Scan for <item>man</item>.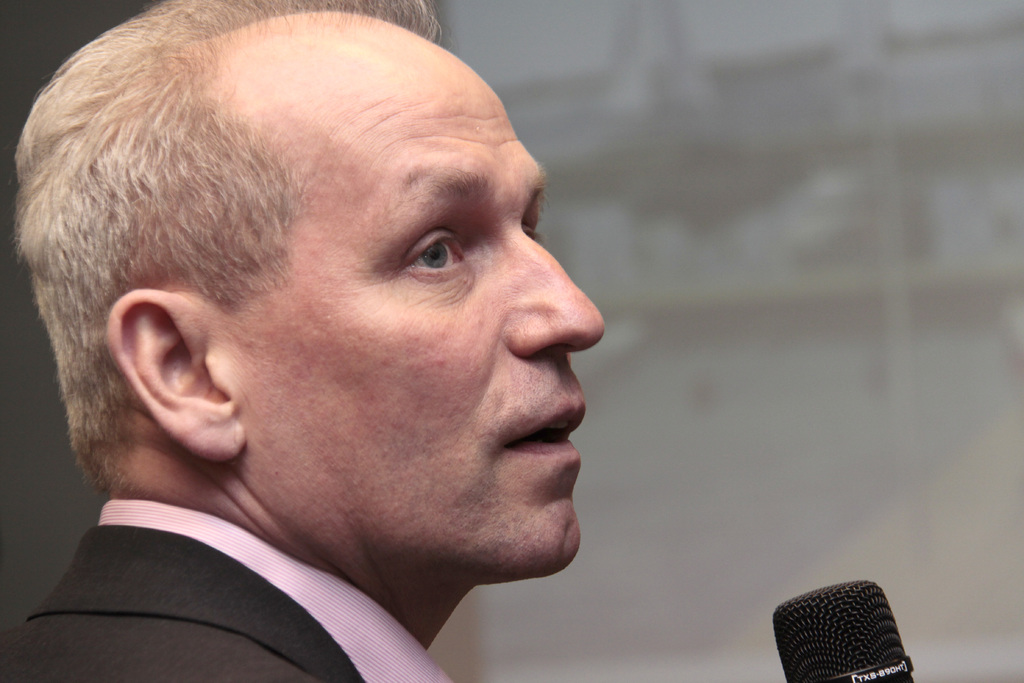
Scan result: 0,7,711,682.
